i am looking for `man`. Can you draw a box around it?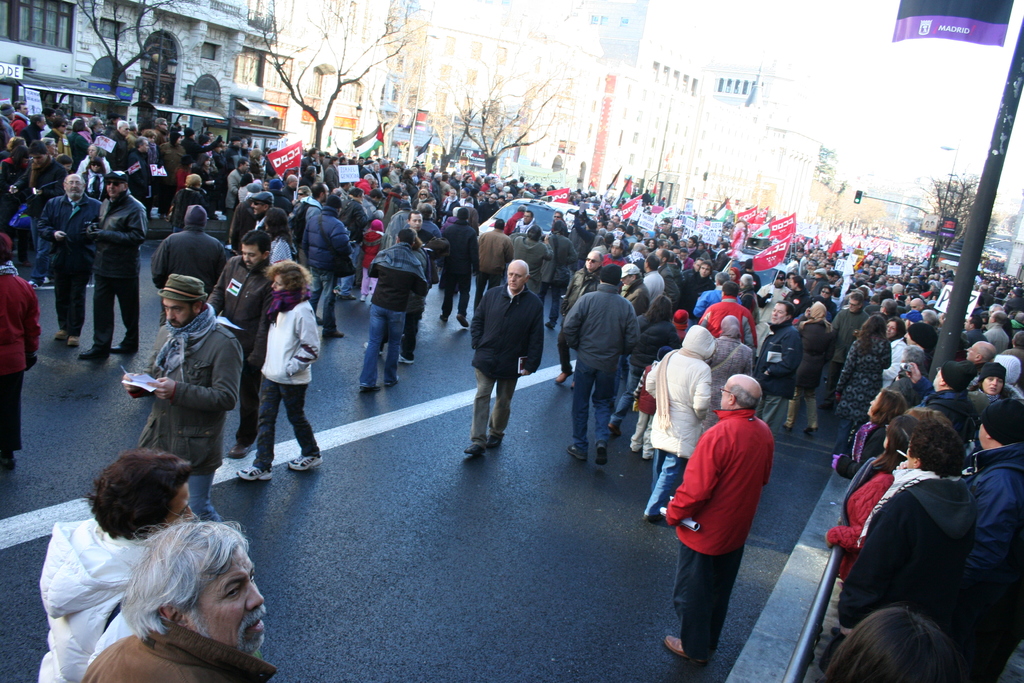
Sure, the bounding box is (116, 118, 132, 151).
